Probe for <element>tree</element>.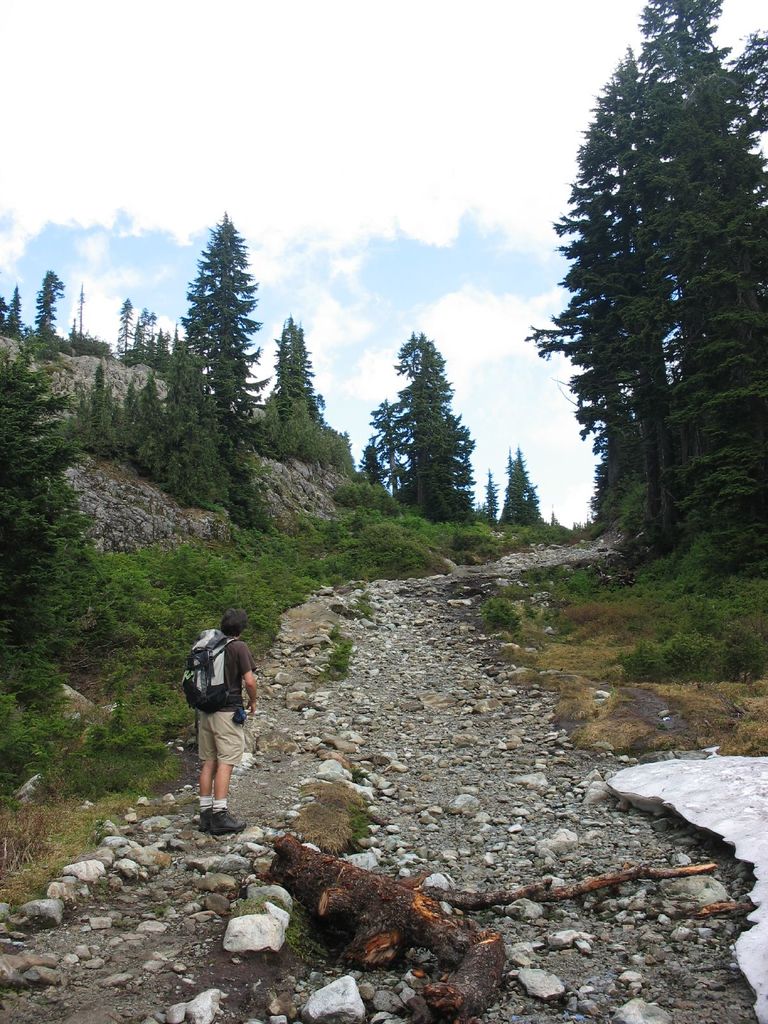
Probe result: <bbox>116, 371, 168, 474</bbox>.
